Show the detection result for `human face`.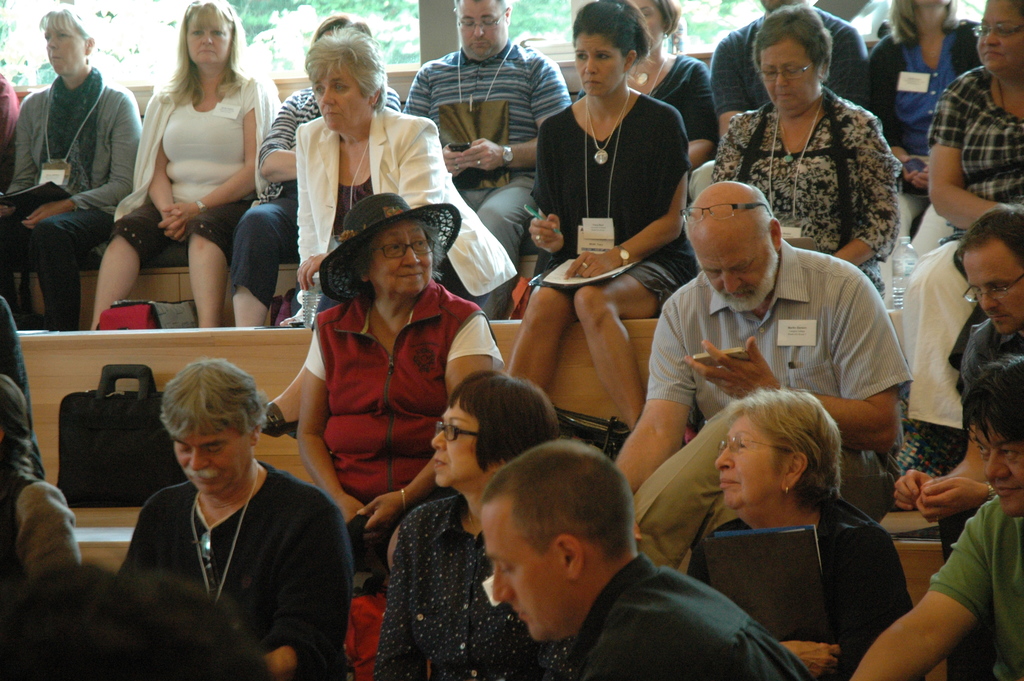
rect(428, 398, 482, 481).
